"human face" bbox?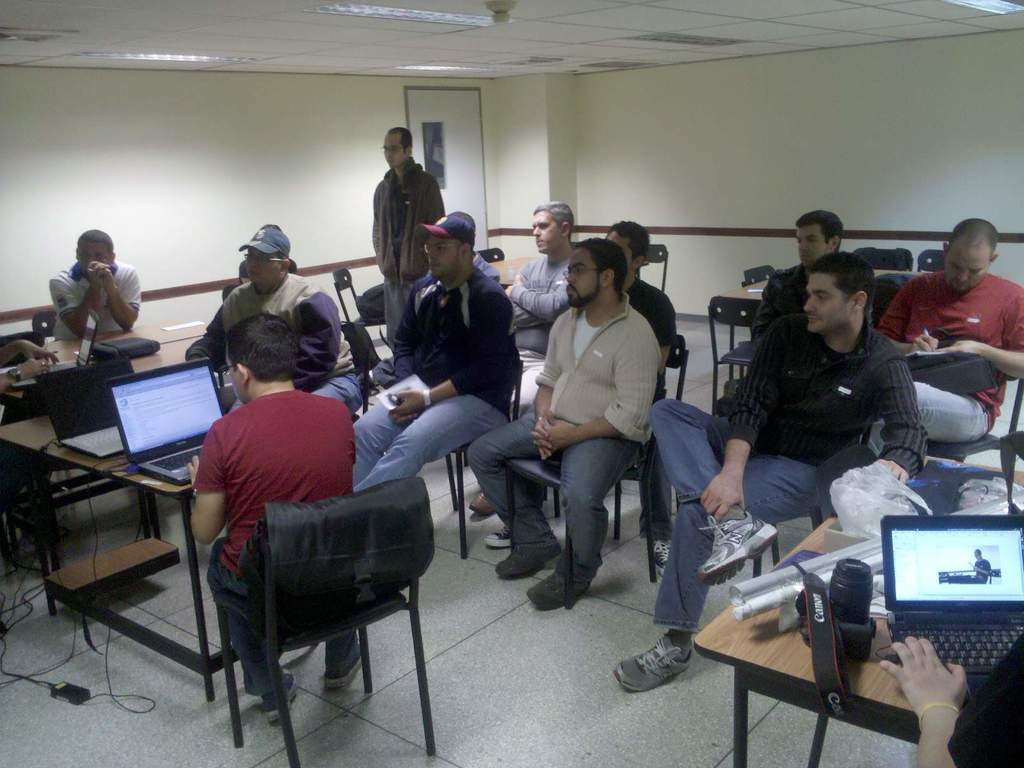
Rect(242, 248, 279, 282)
